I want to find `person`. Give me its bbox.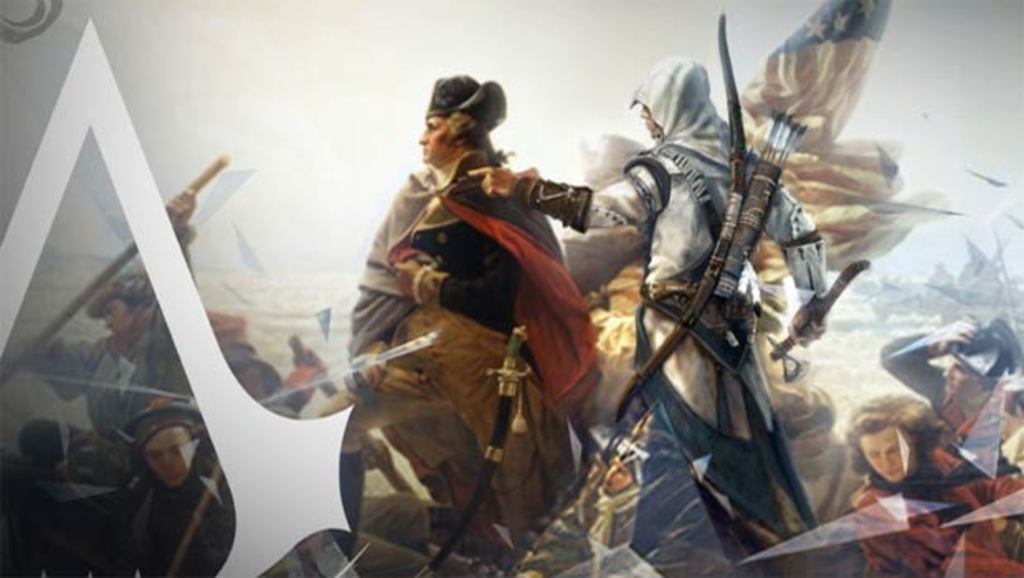
837,386,1022,576.
